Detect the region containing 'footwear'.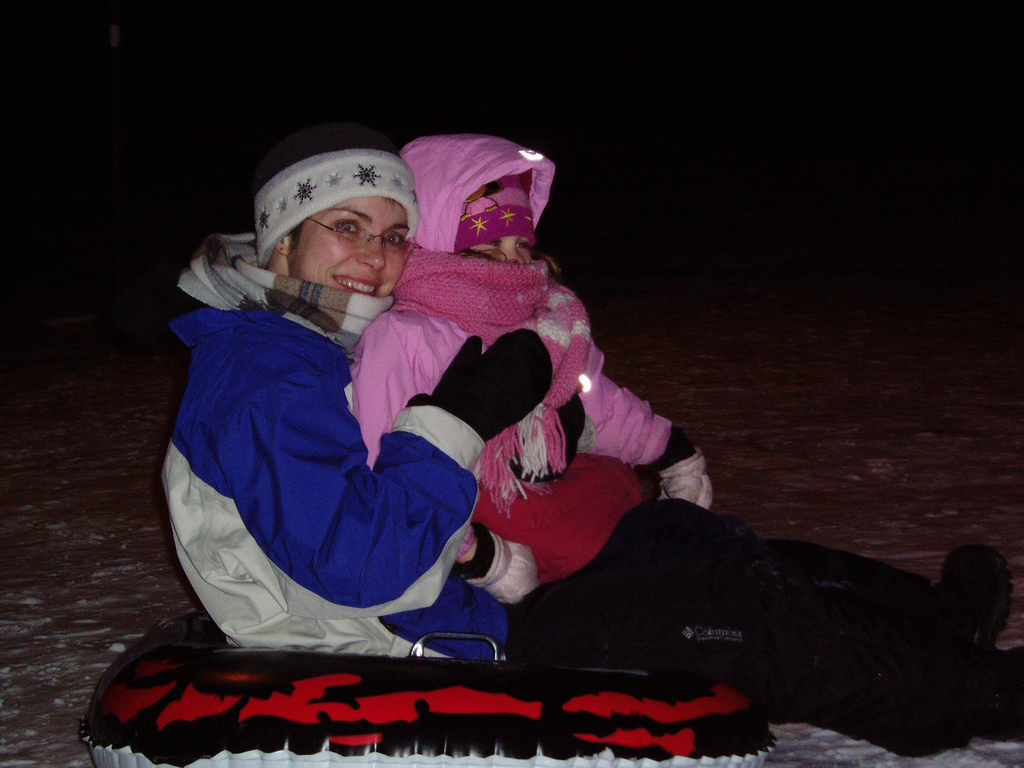
483/533/527/594.
